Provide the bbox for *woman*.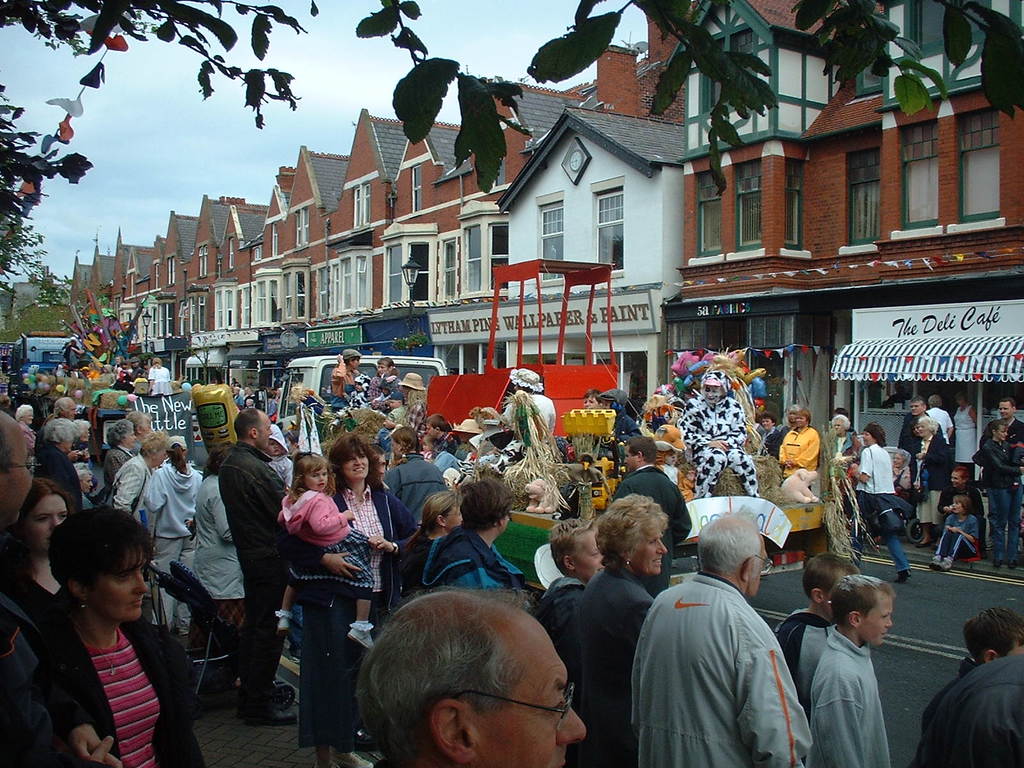
left=12, top=404, right=41, bottom=471.
